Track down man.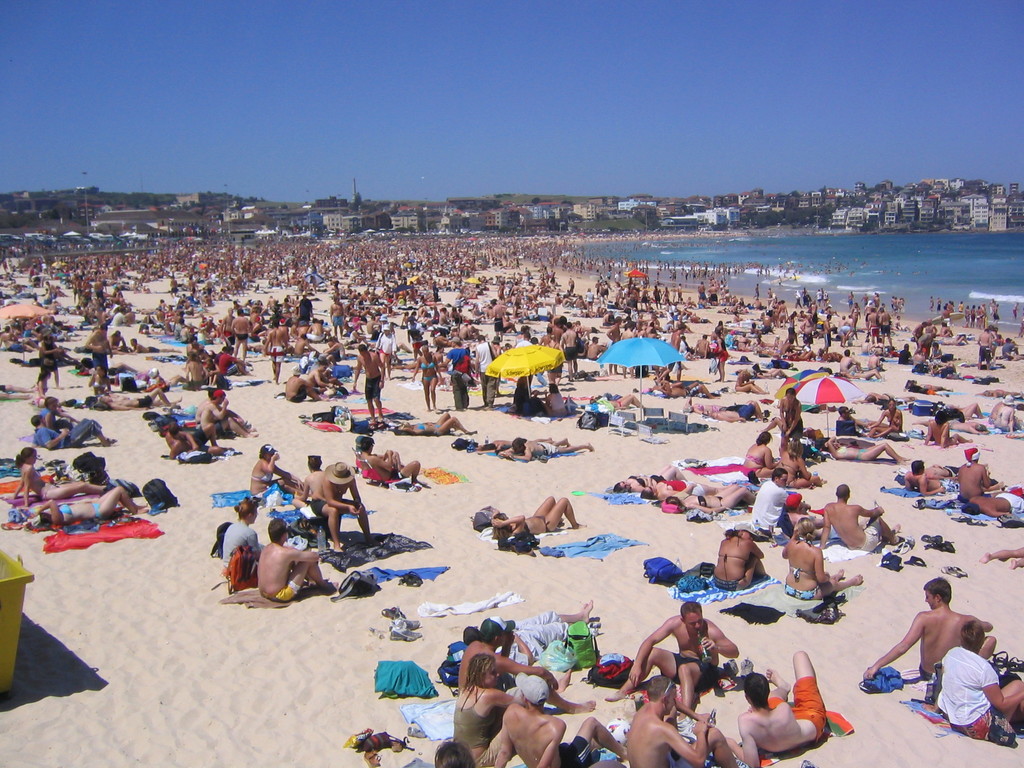
Tracked to (x1=199, y1=391, x2=259, y2=444).
